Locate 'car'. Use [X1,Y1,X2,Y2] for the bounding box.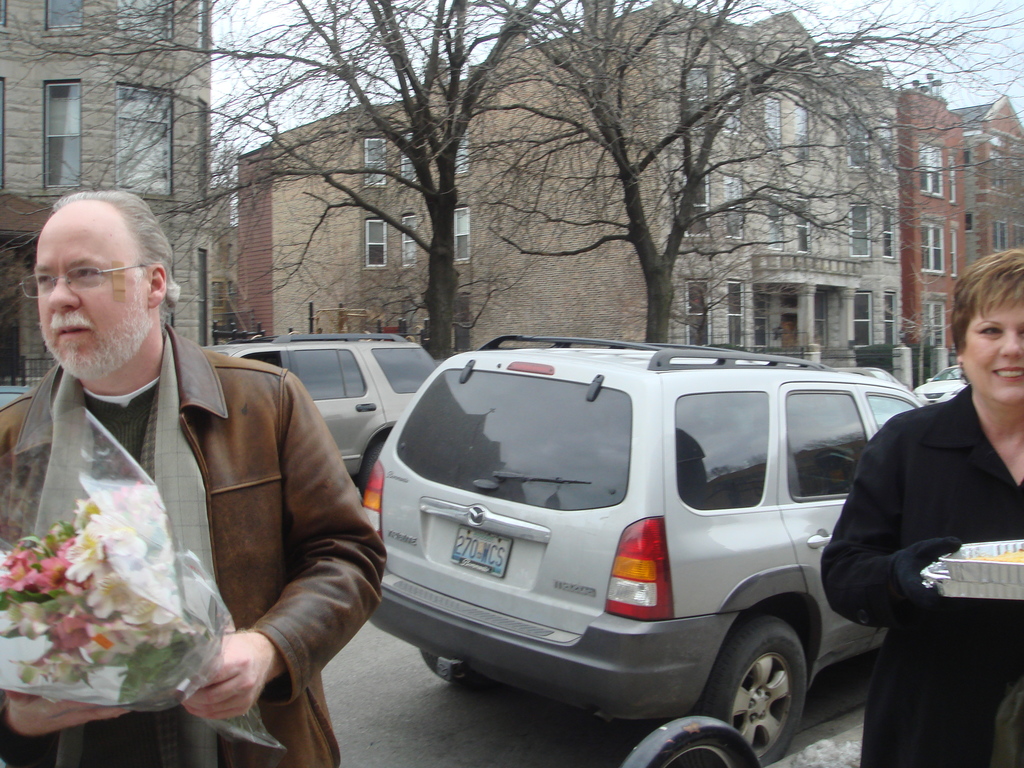
[913,362,968,405].
